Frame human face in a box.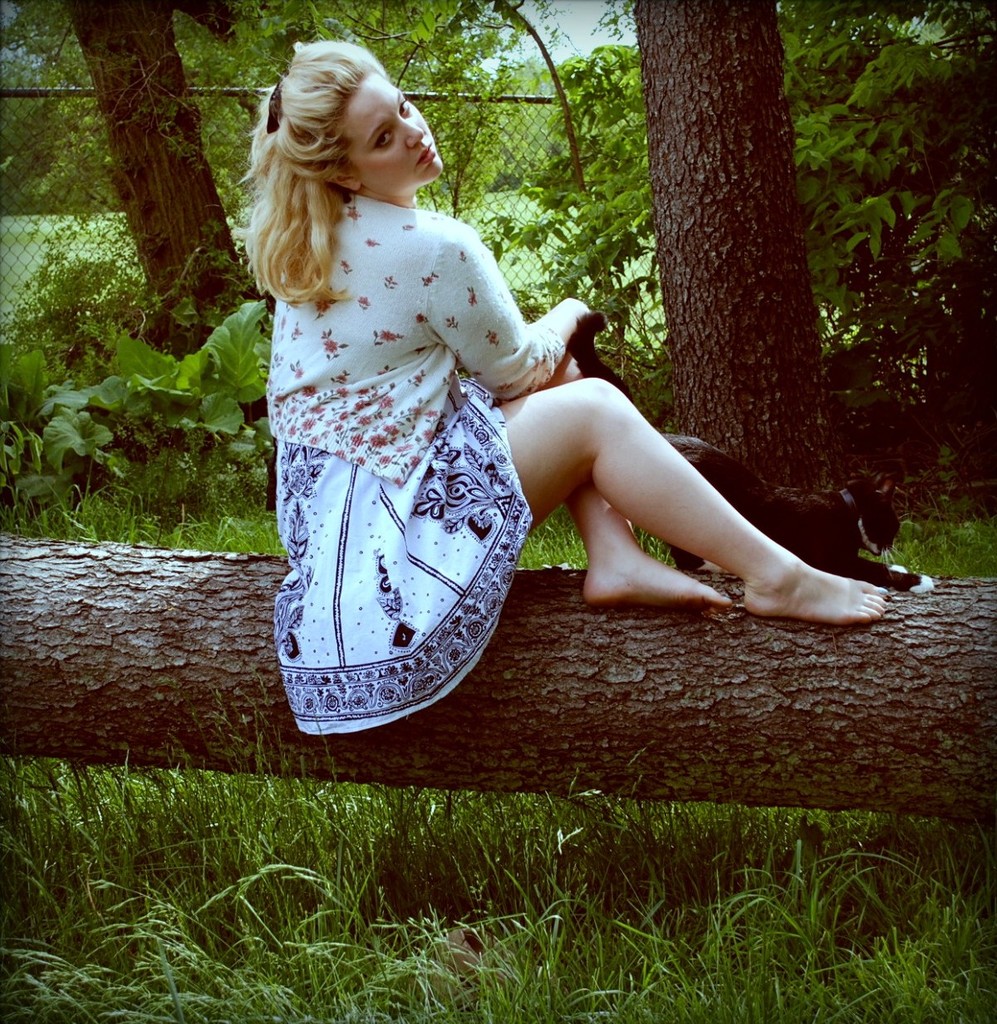
<bbox>341, 76, 449, 200</bbox>.
